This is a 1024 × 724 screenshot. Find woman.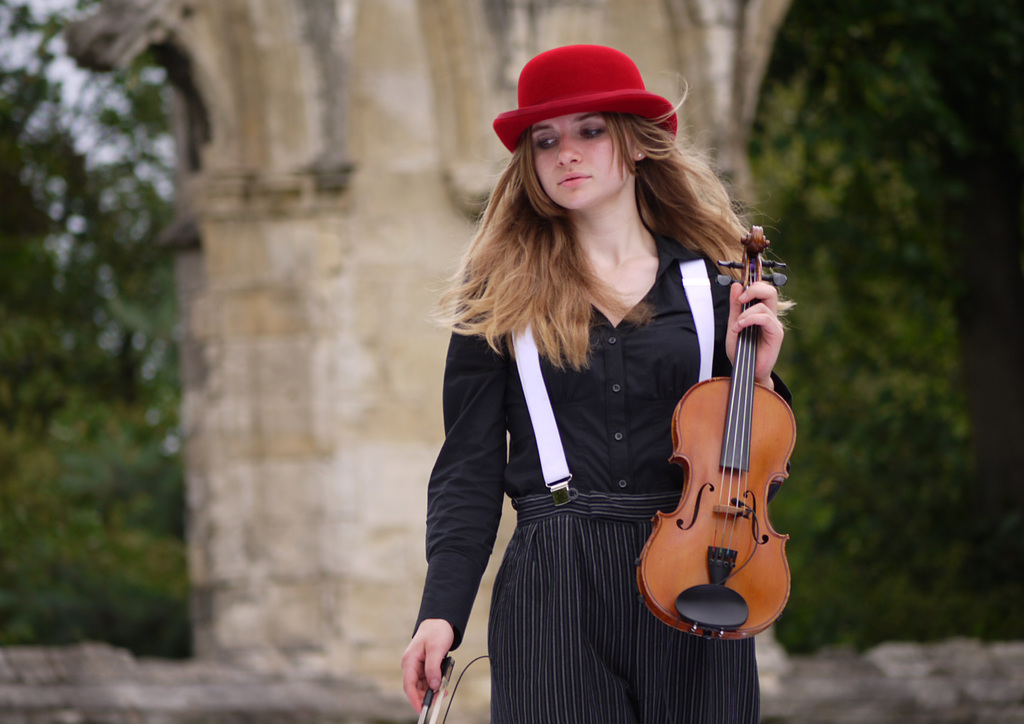
Bounding box: 429/57/794/723.
